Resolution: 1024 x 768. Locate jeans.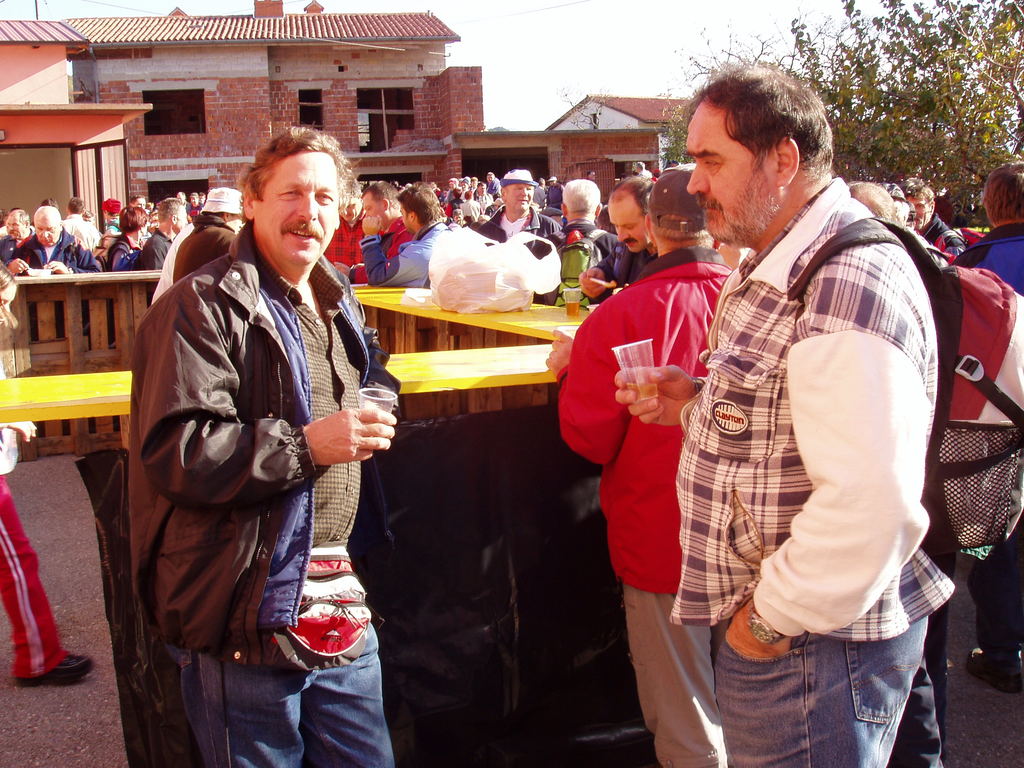
rect(178, 653, 394, 767).
